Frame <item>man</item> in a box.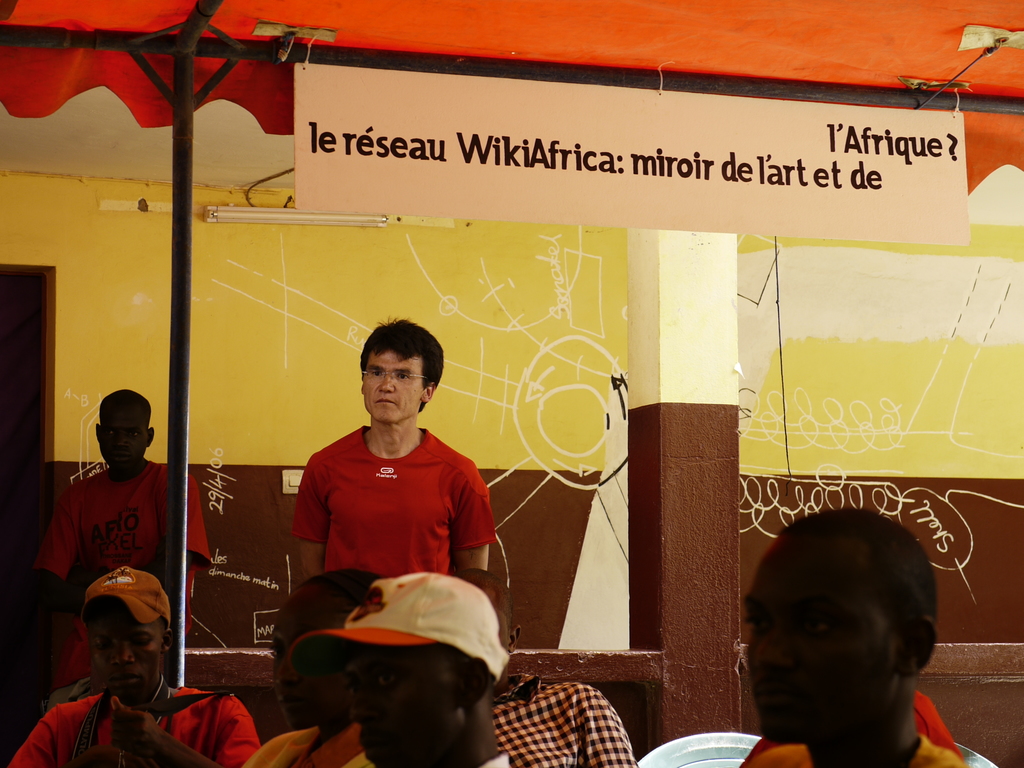
Rect(30, 388, 209, 696).
